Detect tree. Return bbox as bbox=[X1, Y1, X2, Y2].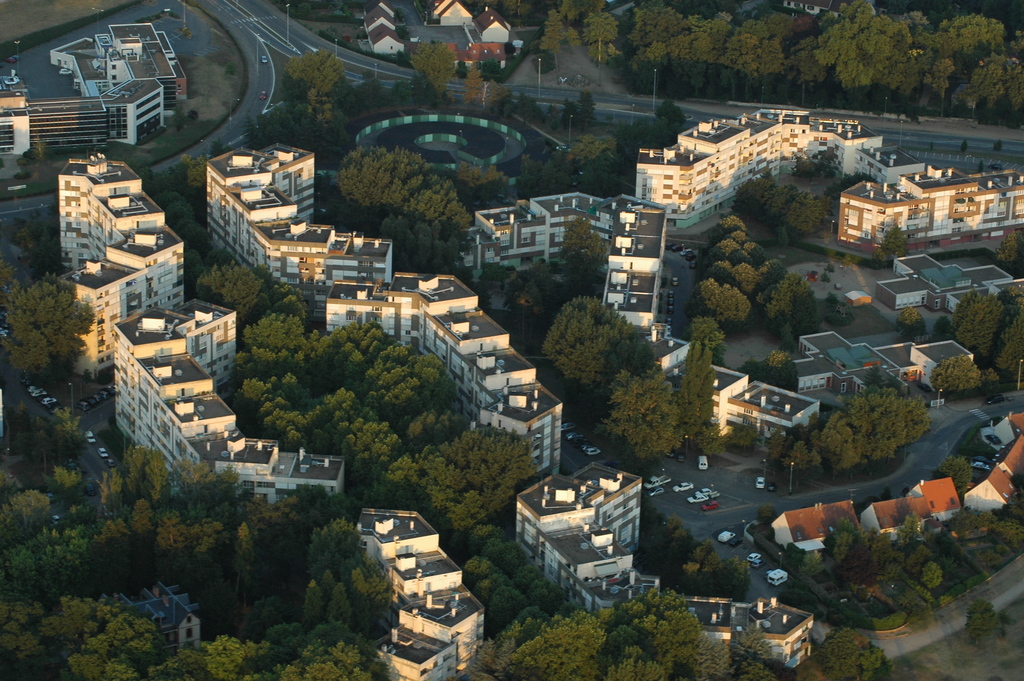
bbox=[829, 515, 858, 560].
